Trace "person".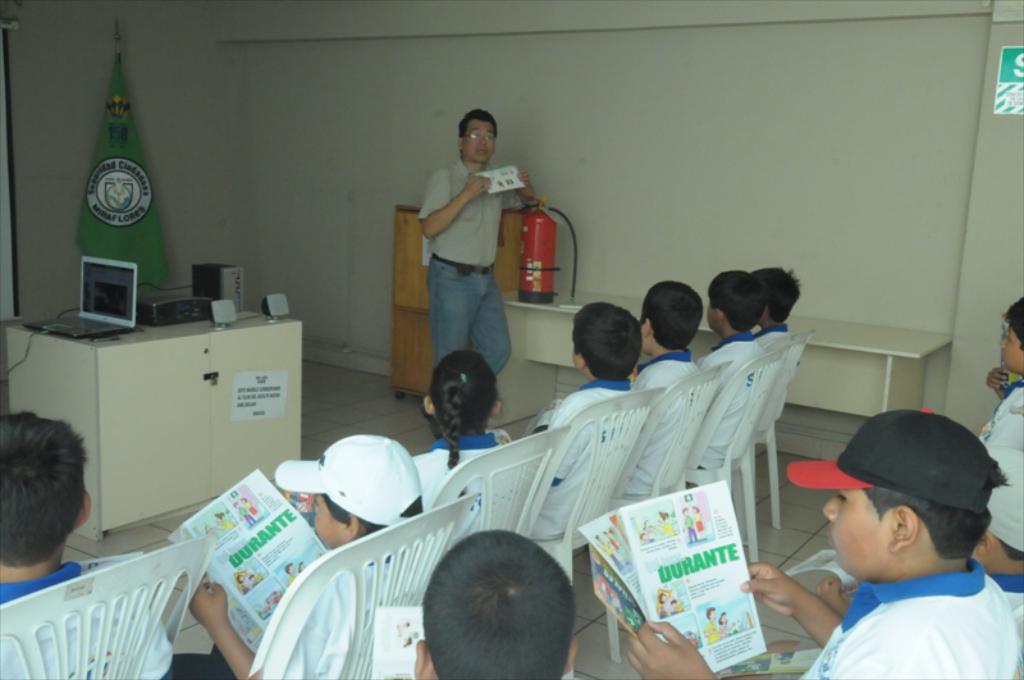
Traced to select_region(669, 598, 684, 612).
